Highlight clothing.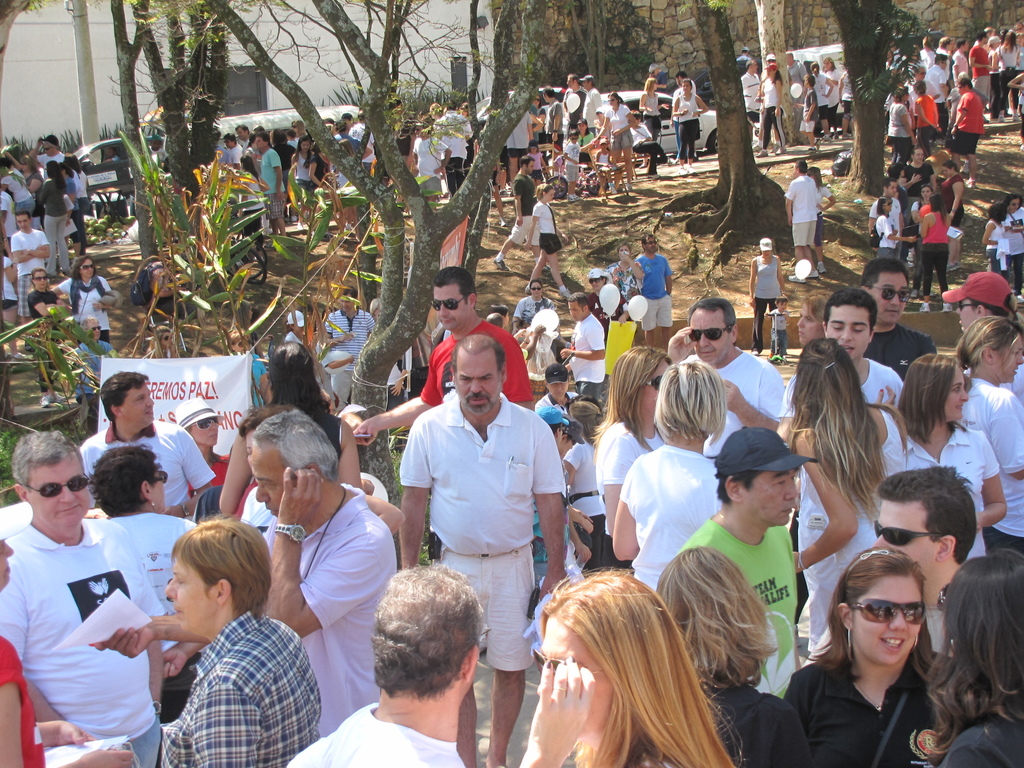
Highlighted region: <region>102, 509, 206, 708</region>.
